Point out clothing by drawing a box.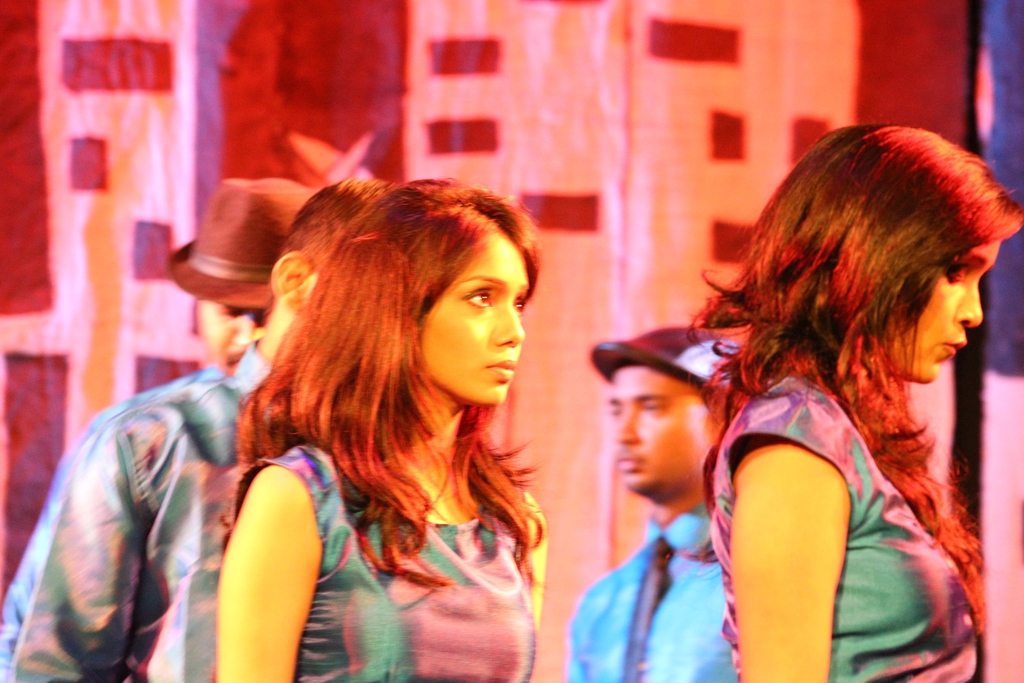
pyautogui.locateOnScreen(0, 365, 220, 681).
